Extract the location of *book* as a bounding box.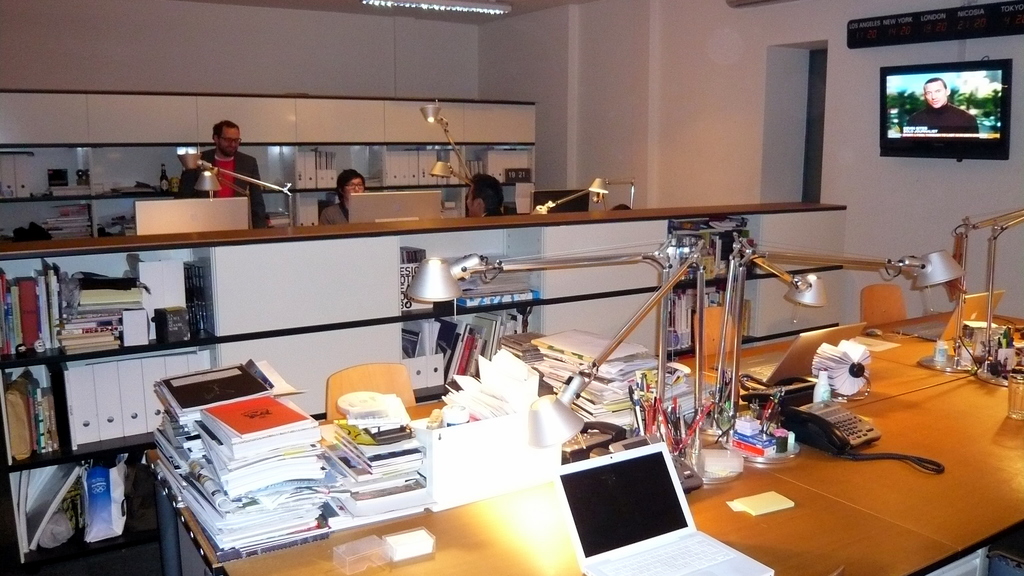
{"x1": 26, "y1": 466, "x2": 81, "y2": 545}.
